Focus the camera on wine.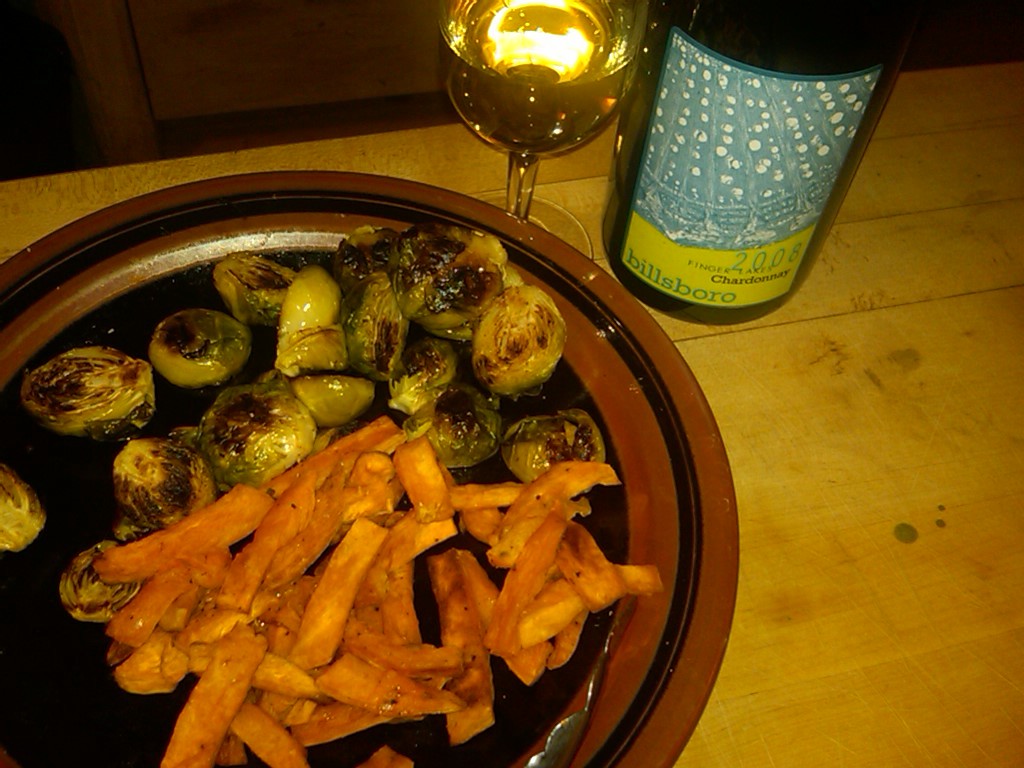
Focus region: {"left": 598, "top": 0, "right": 912, "bottom": 326}.
